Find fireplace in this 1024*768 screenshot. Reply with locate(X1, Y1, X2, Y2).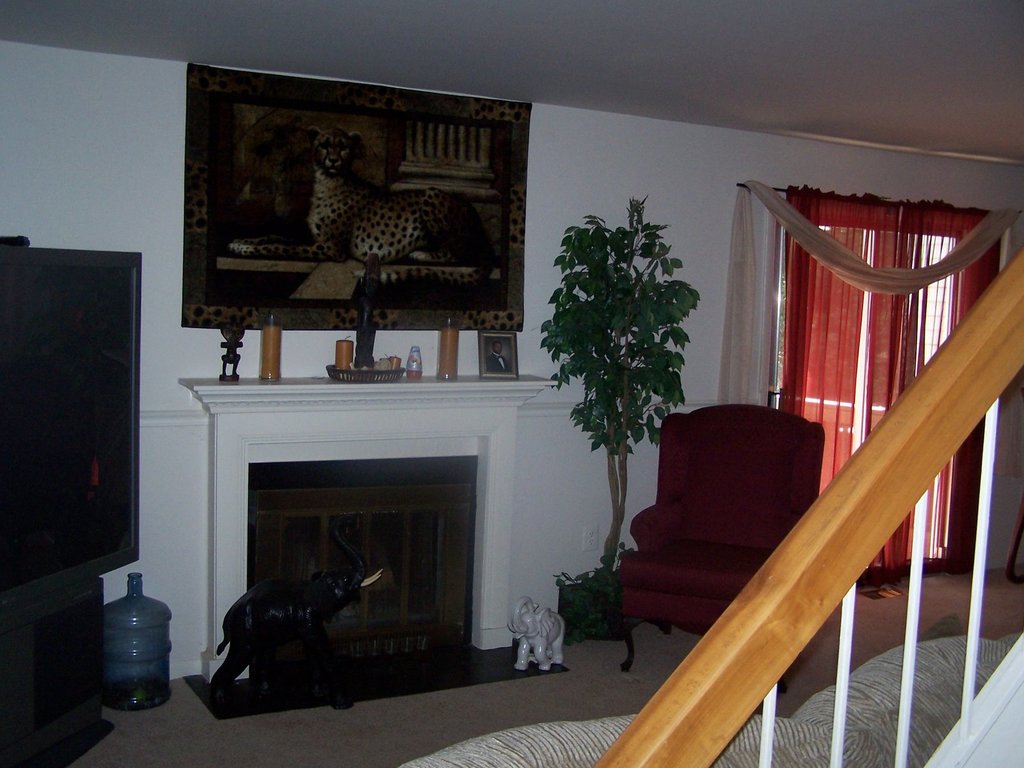
locate(180, 373, 558, 682).
